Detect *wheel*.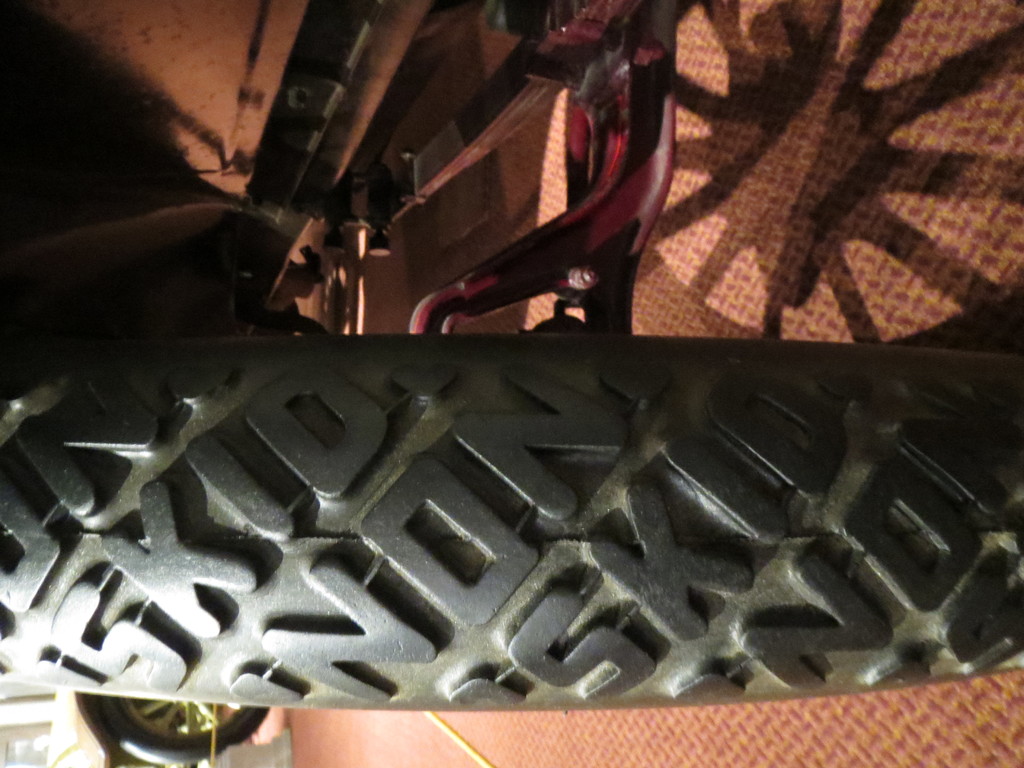
Detected at region(0, 217, 1023, 767).
